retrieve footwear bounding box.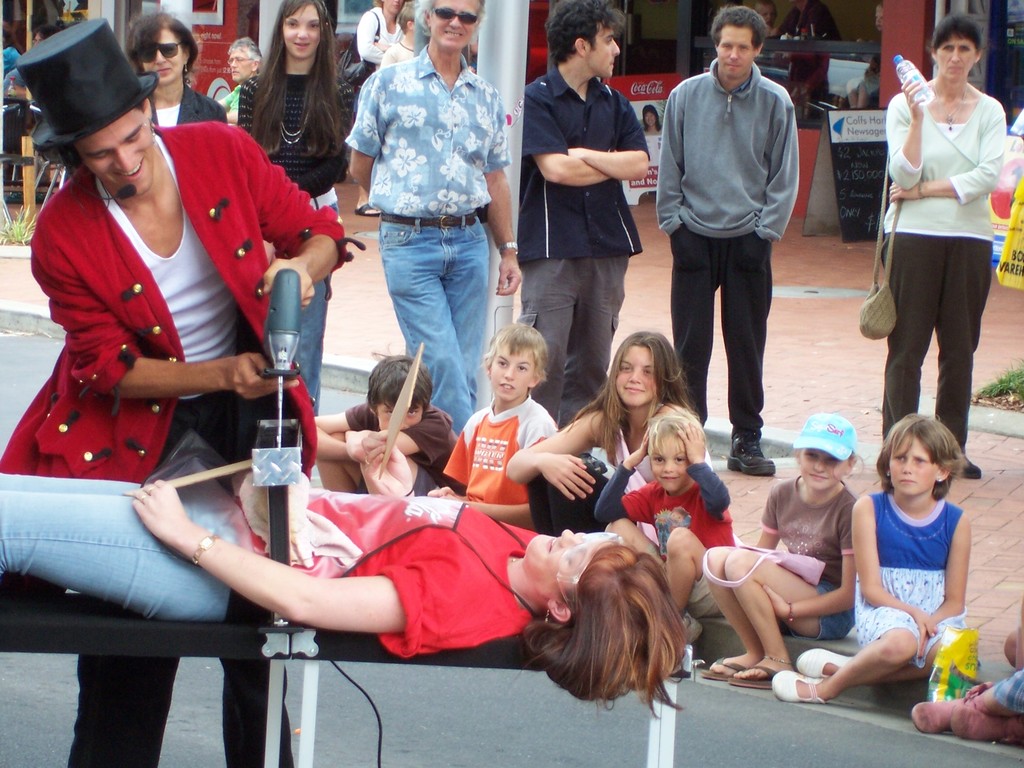
Bounding box: {"x1": 945, "y1": 691, "x2": 1023, "y2": 748}.
